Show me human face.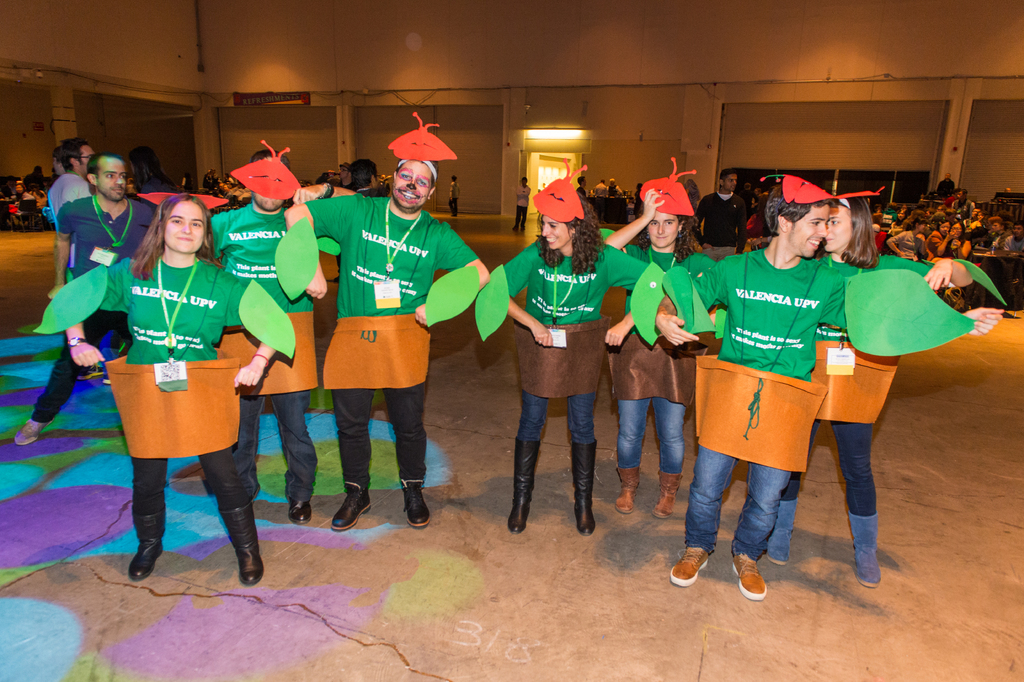
human face is here: BBox(724, 174, 737, 191).
